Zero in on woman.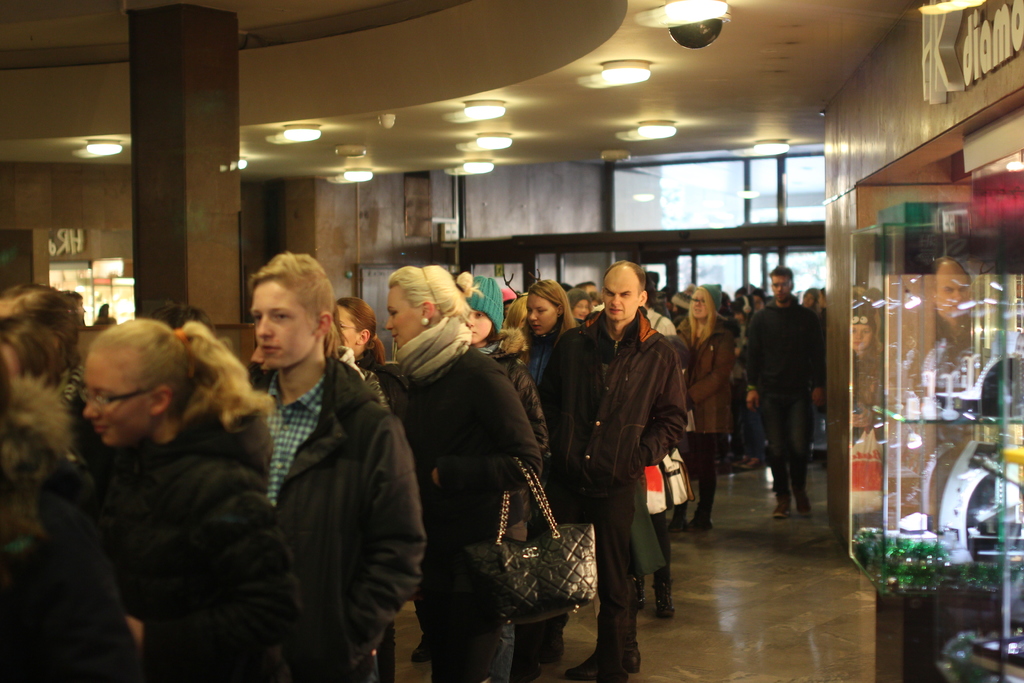
Zeroed in: {"left": 452, "top": 267, "right": 548, "bottom": 463}.
